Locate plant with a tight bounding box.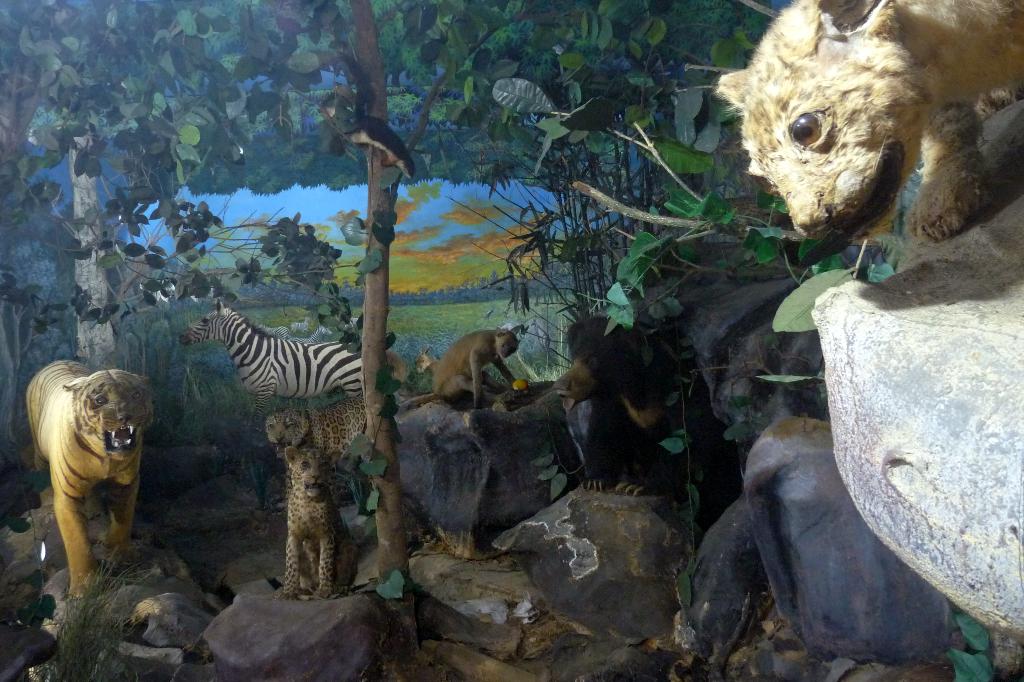
bbox=[27, 540, 162, 681].
